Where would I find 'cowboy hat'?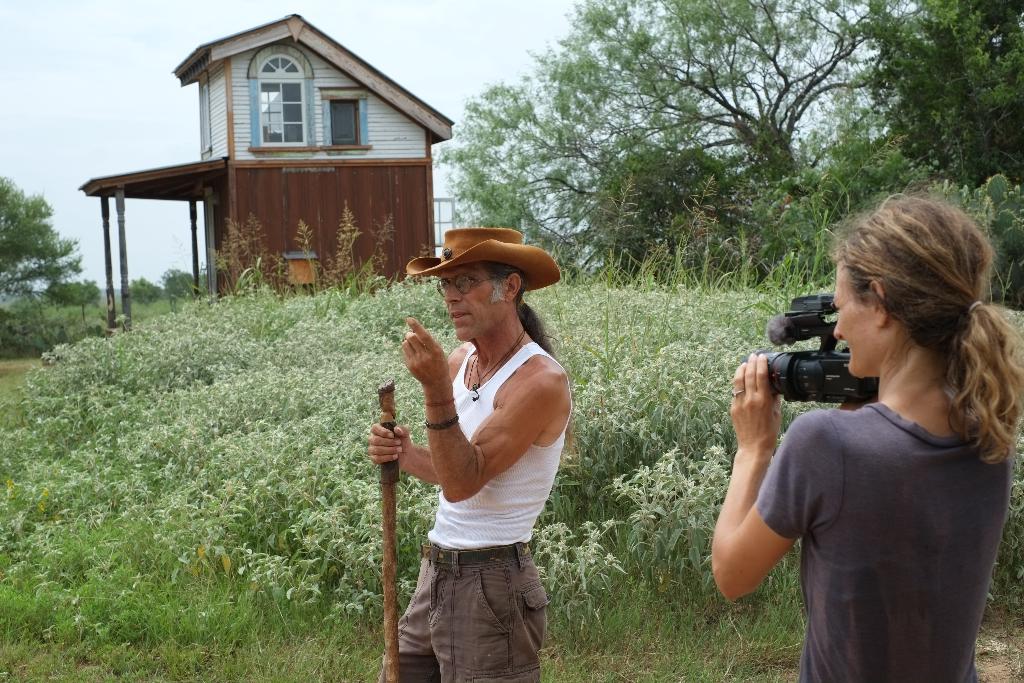
At (405, 224, 561, 289).
